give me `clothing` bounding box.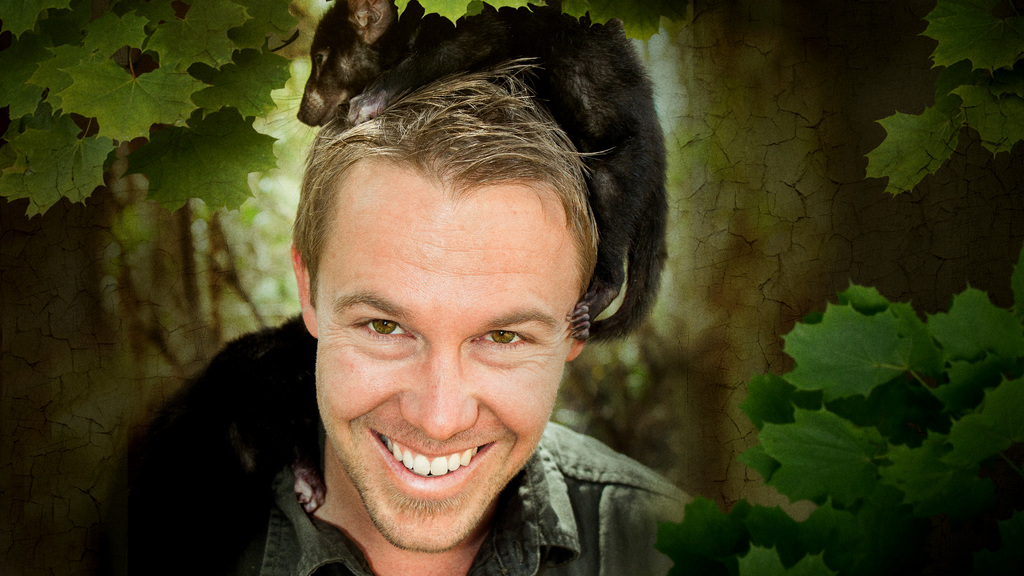
<box>99,320,753,575</box>.
